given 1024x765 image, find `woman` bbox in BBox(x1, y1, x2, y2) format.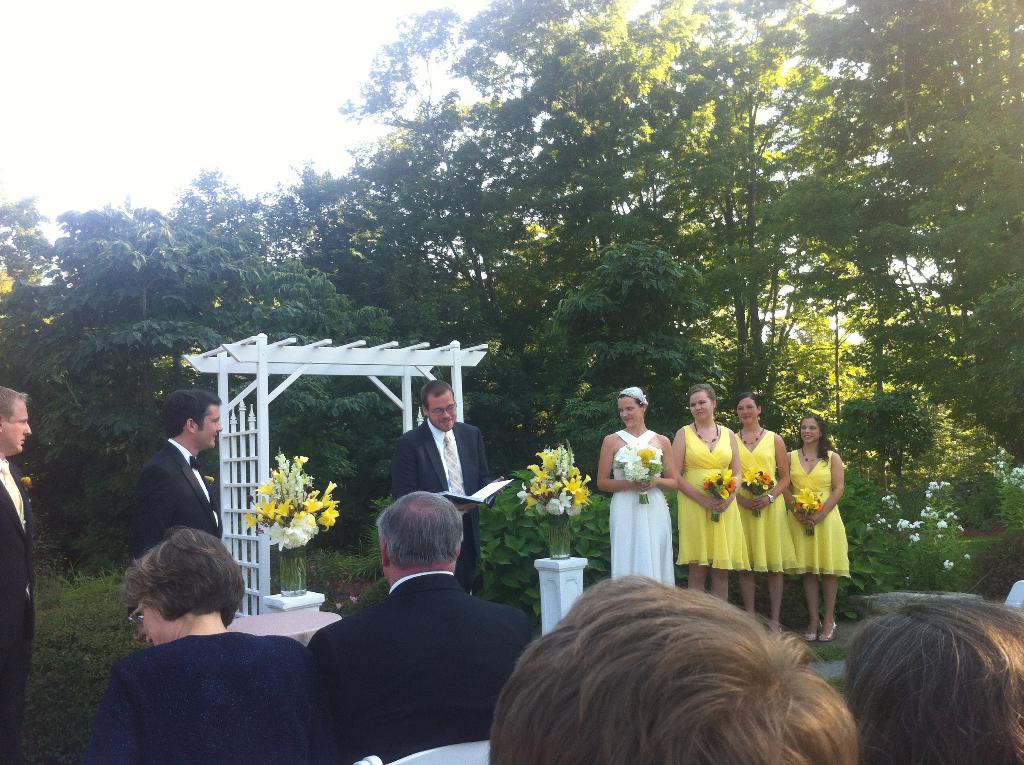
BBox(726, 391, 792, 630).
